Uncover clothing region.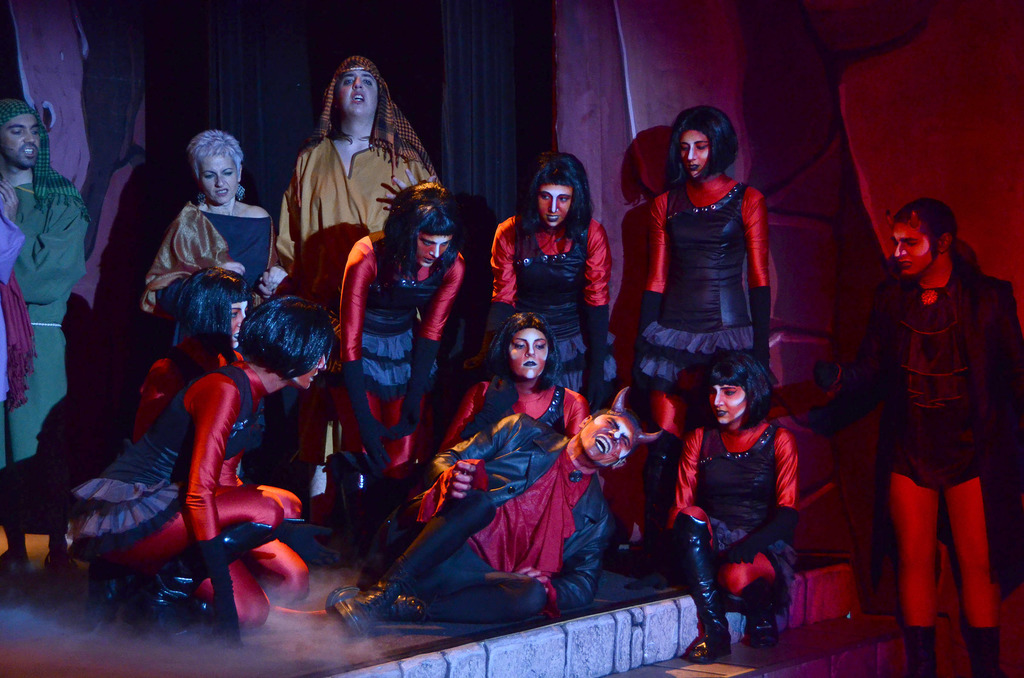
Uncovered: region(342, 426, 642, 628).
